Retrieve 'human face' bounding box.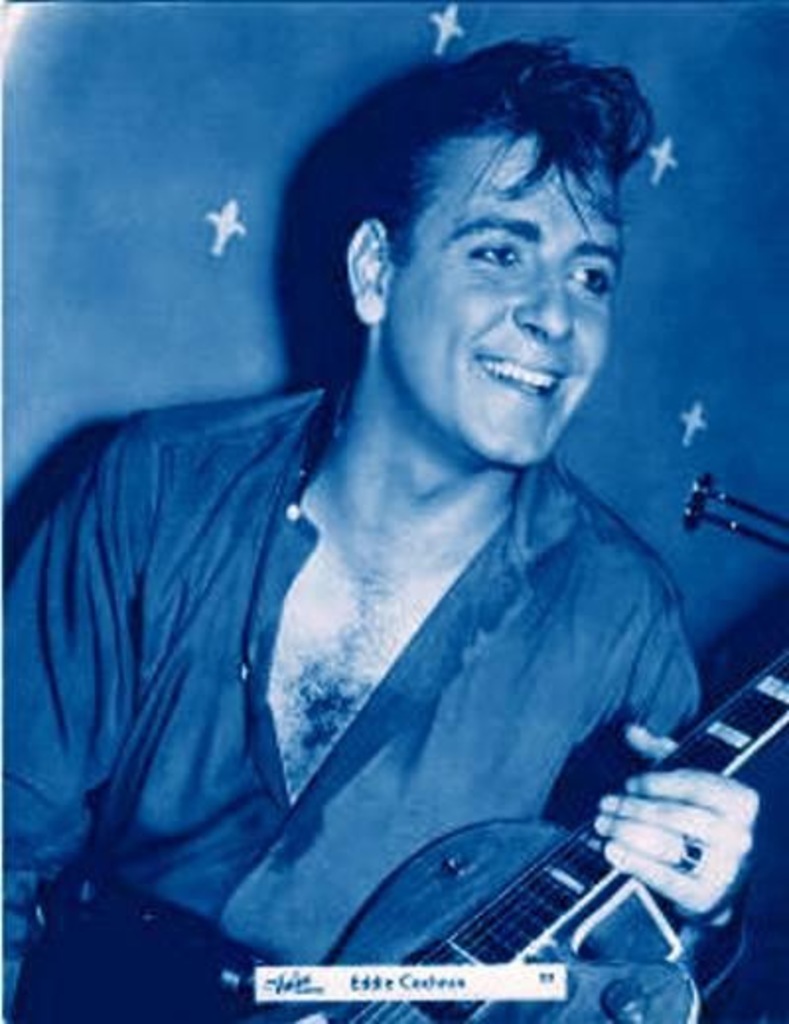
Bounding box: <region>383, 136, 631, 474</region>.
